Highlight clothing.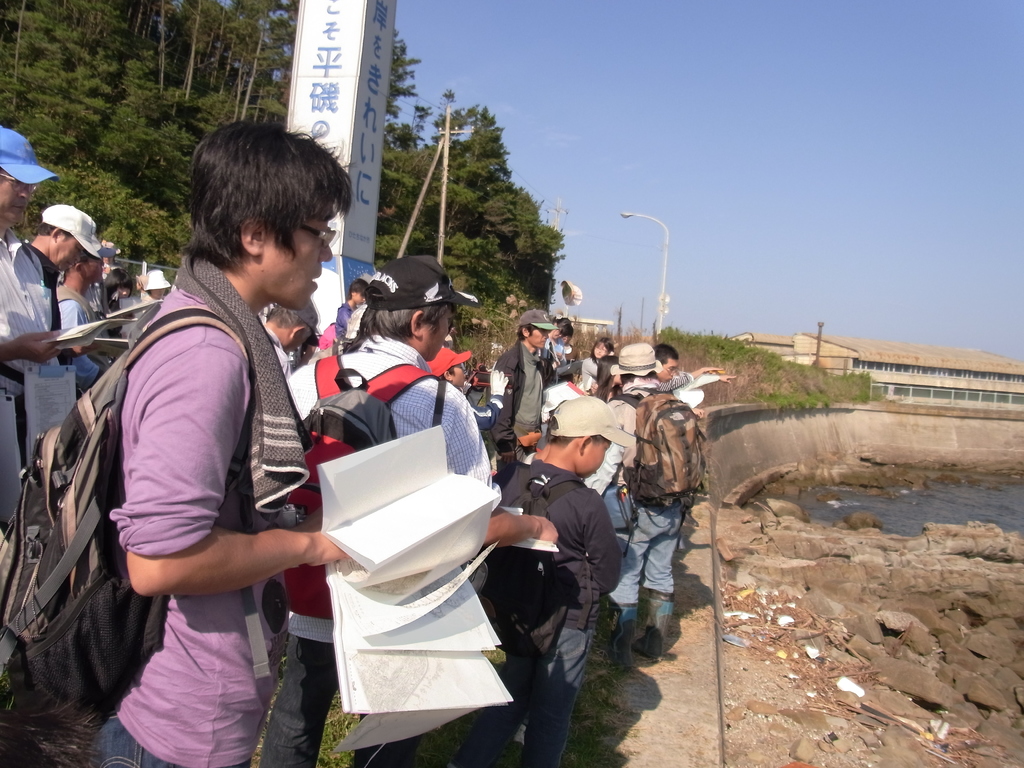
Highlighted region: l=625, t=373, r=692, b=393.
